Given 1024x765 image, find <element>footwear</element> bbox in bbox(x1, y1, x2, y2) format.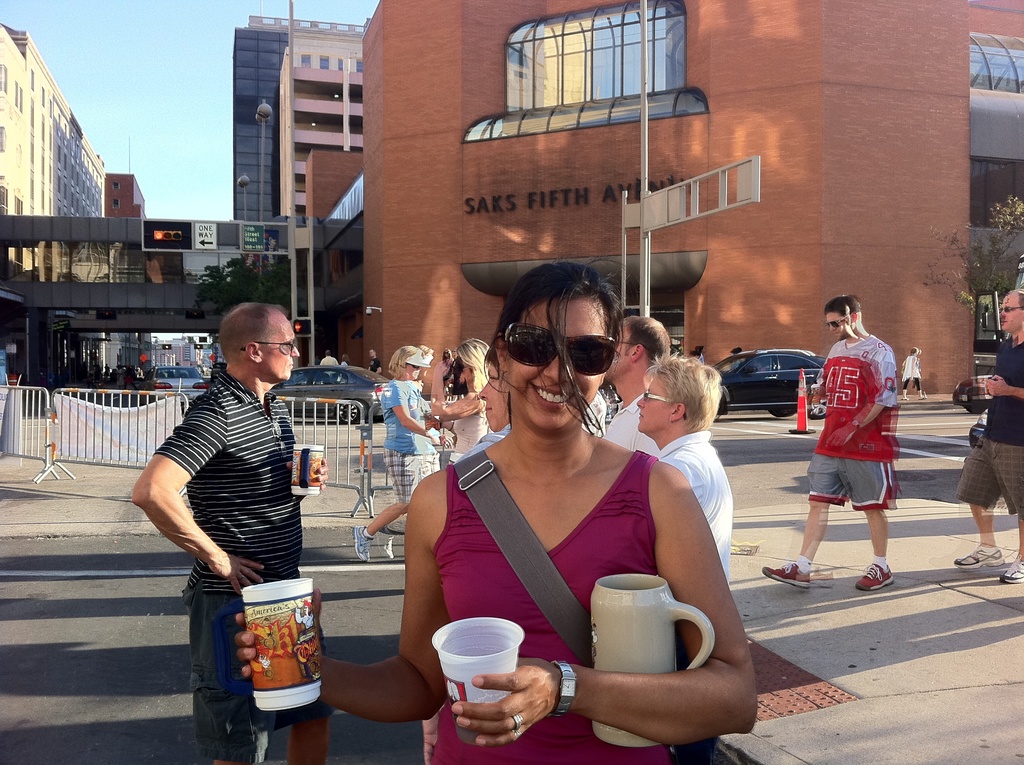
bbox(348, 524, 374, 563).
